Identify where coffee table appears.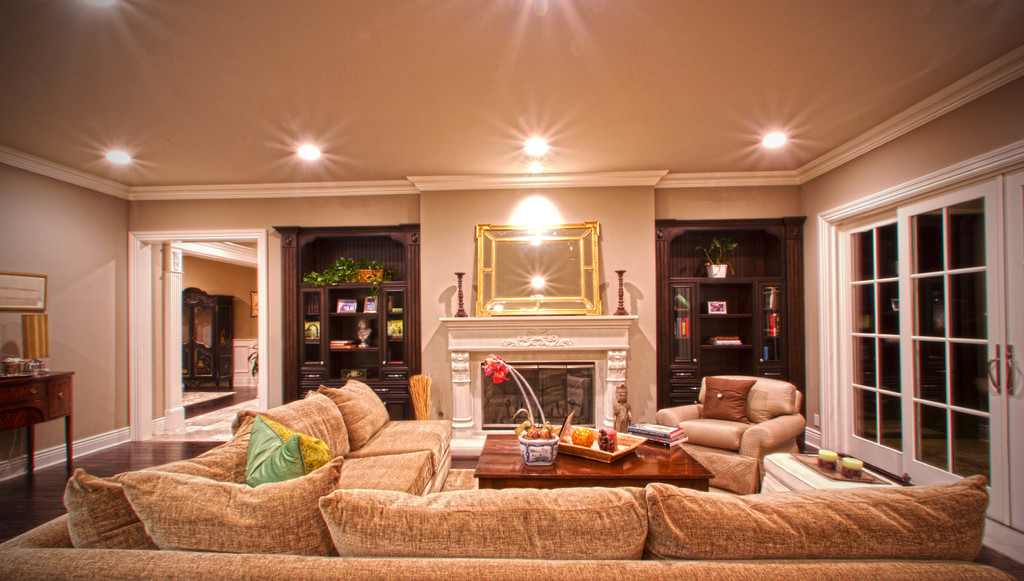
Appears at [x1=474, y1=433, x2=717, y2=489].
